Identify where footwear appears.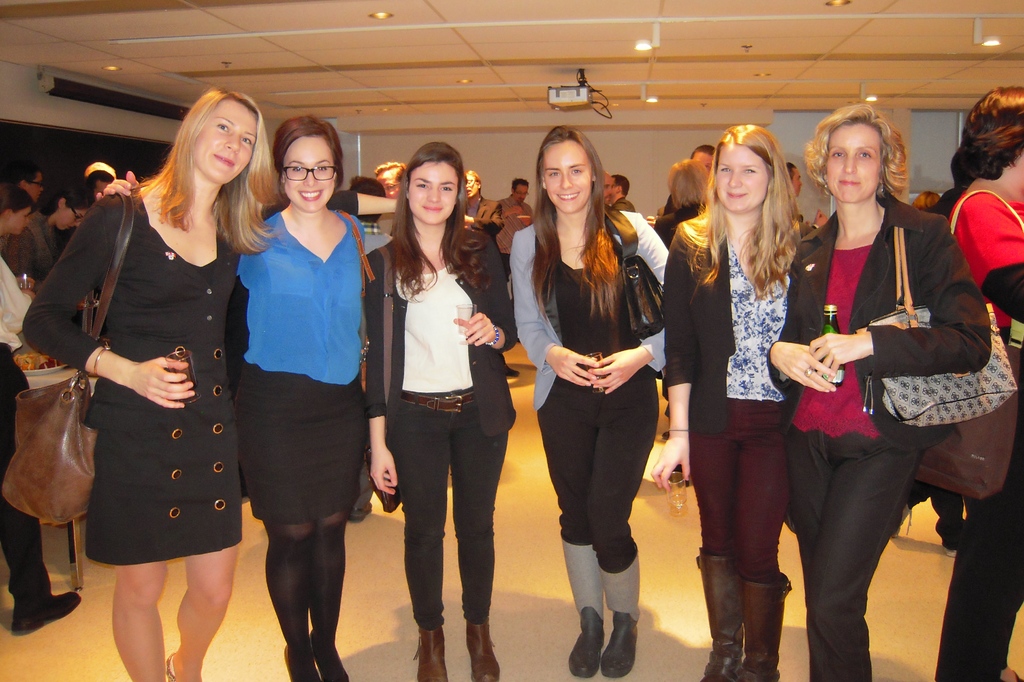
Appears at locate(279, 644, 320, 681).
